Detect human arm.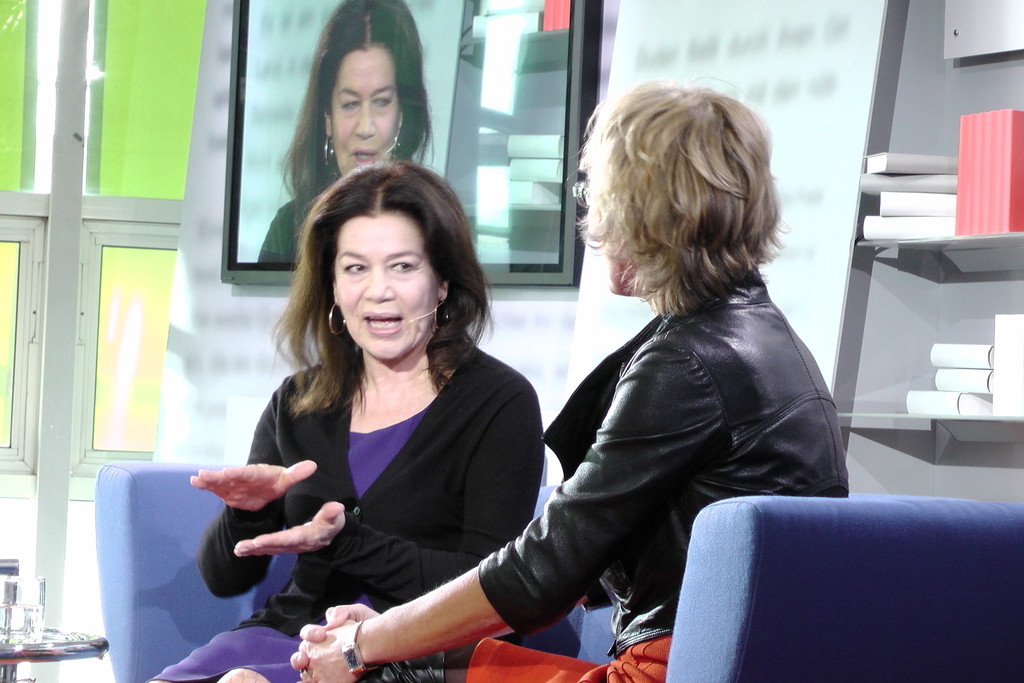
Detected at 200:381:315:593.
